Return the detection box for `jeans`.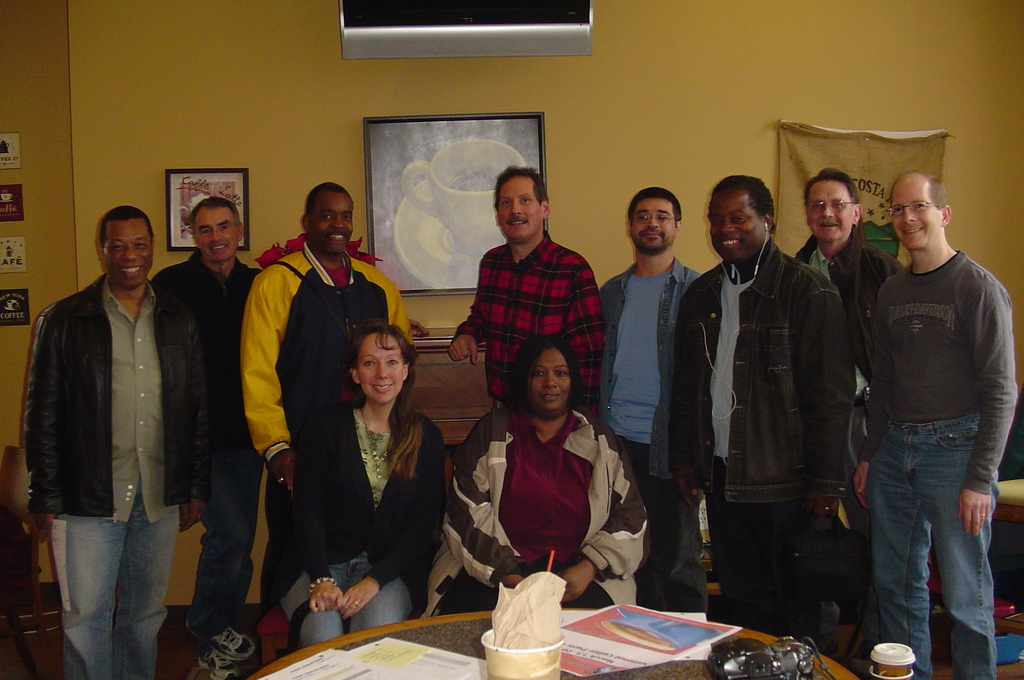
<box>282,549,412,655</box>.
